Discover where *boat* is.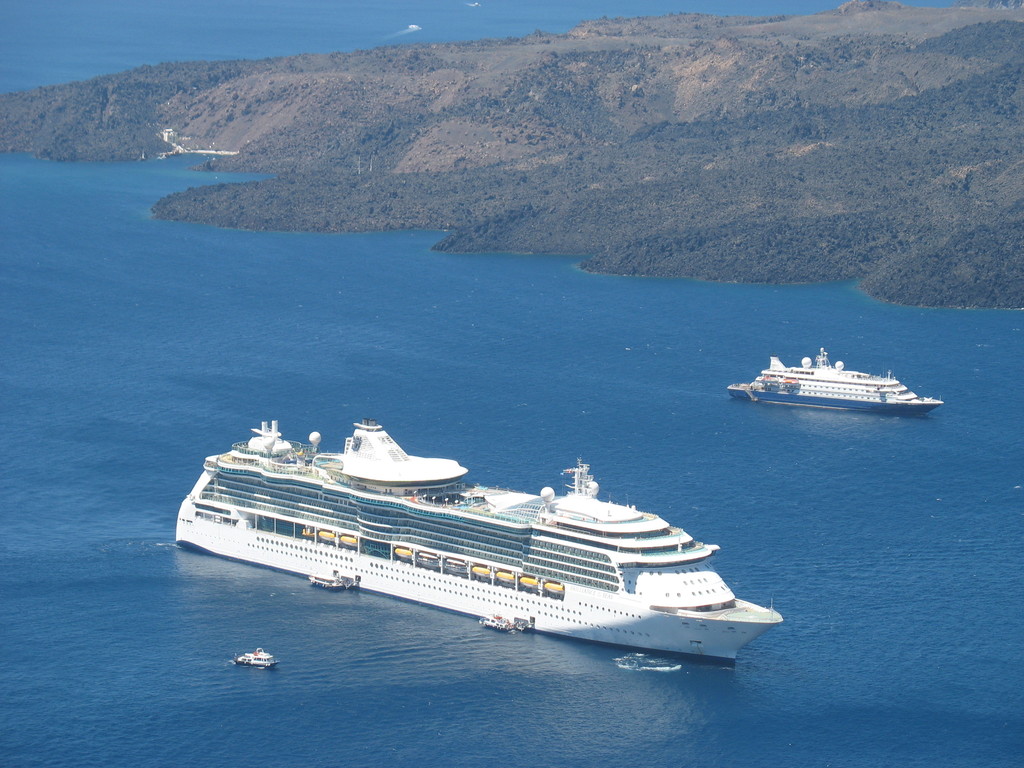
Discovered at {"left": 160, "top": 411, "right": 767, "bottom": 653}.
